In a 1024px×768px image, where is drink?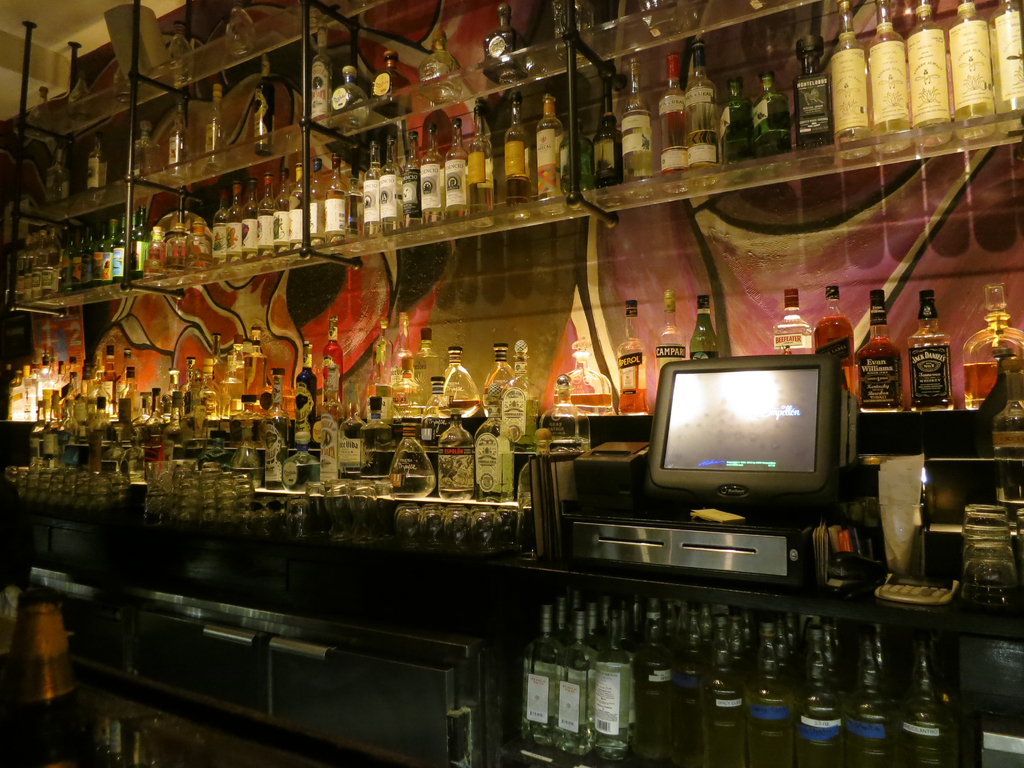
(x1=394, y1=358, x2=428, y2=419).
